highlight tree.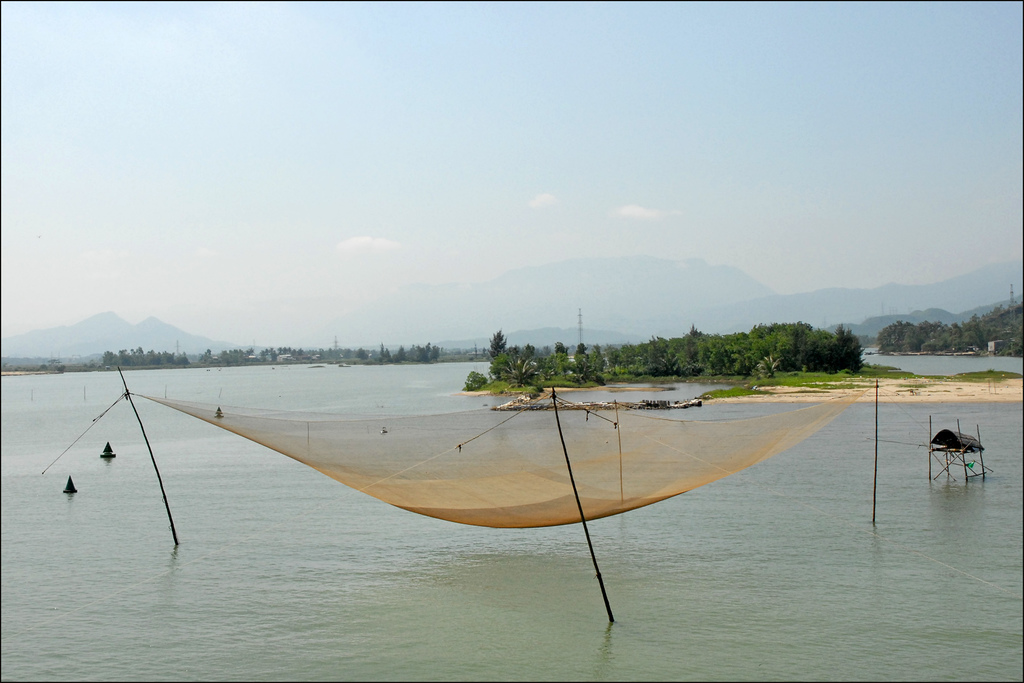
Highlighted region: Rect(136, 348, 144, 366).
